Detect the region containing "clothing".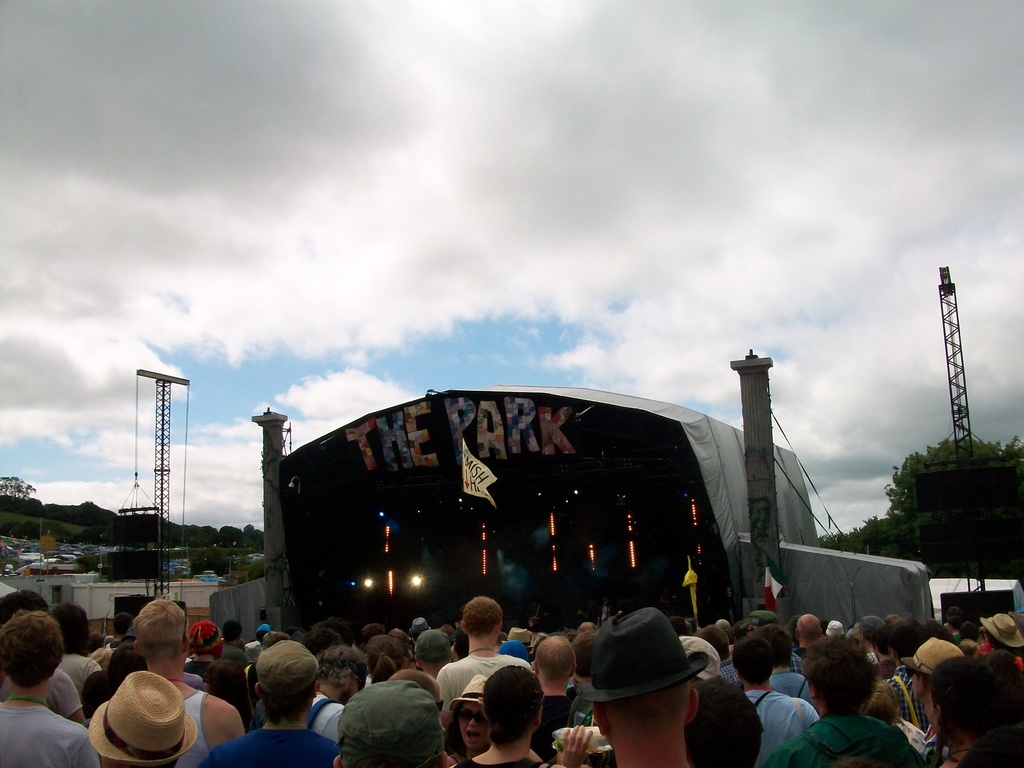
(left=0, top=668, right=83, bottom=718).
